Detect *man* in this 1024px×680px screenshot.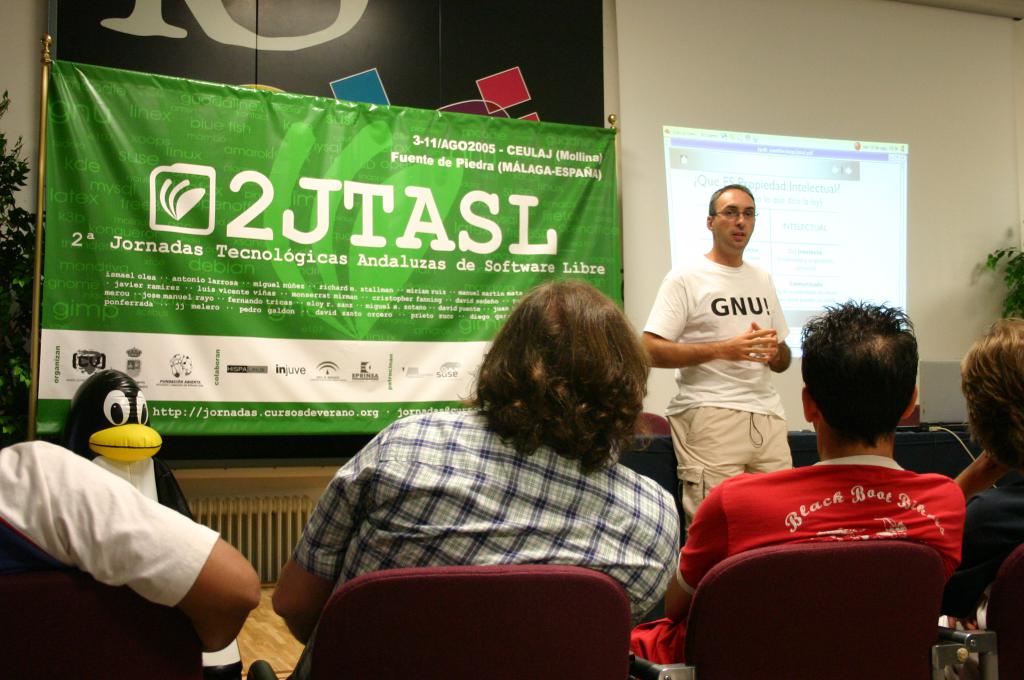
Detection: box=[648, 186, 803, 543].
